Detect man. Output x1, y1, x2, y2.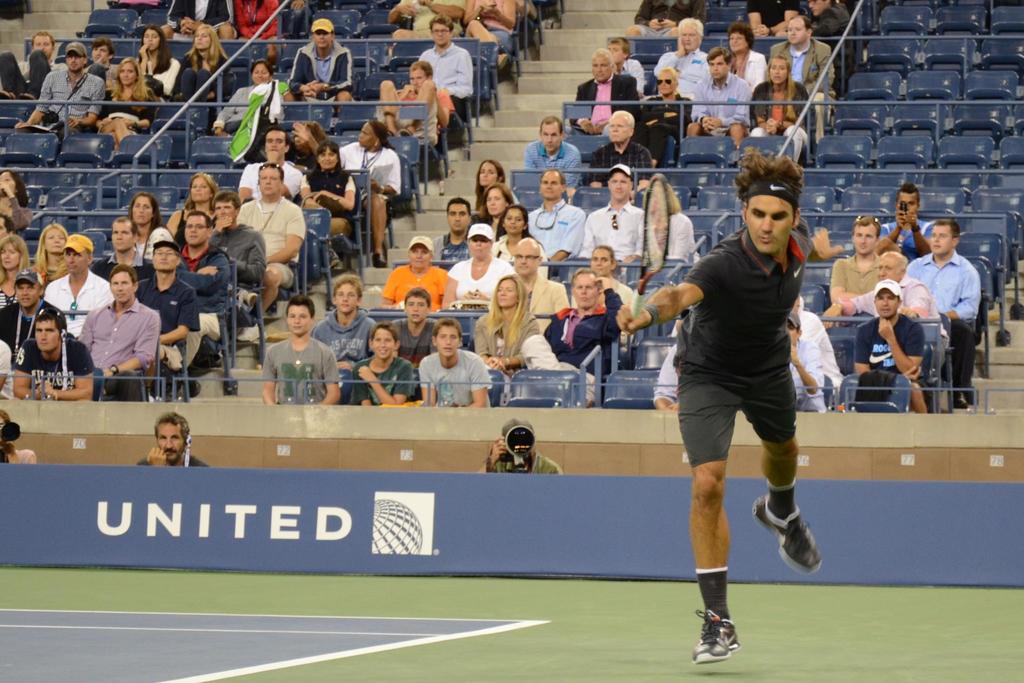
828, 213, 879, 300.
